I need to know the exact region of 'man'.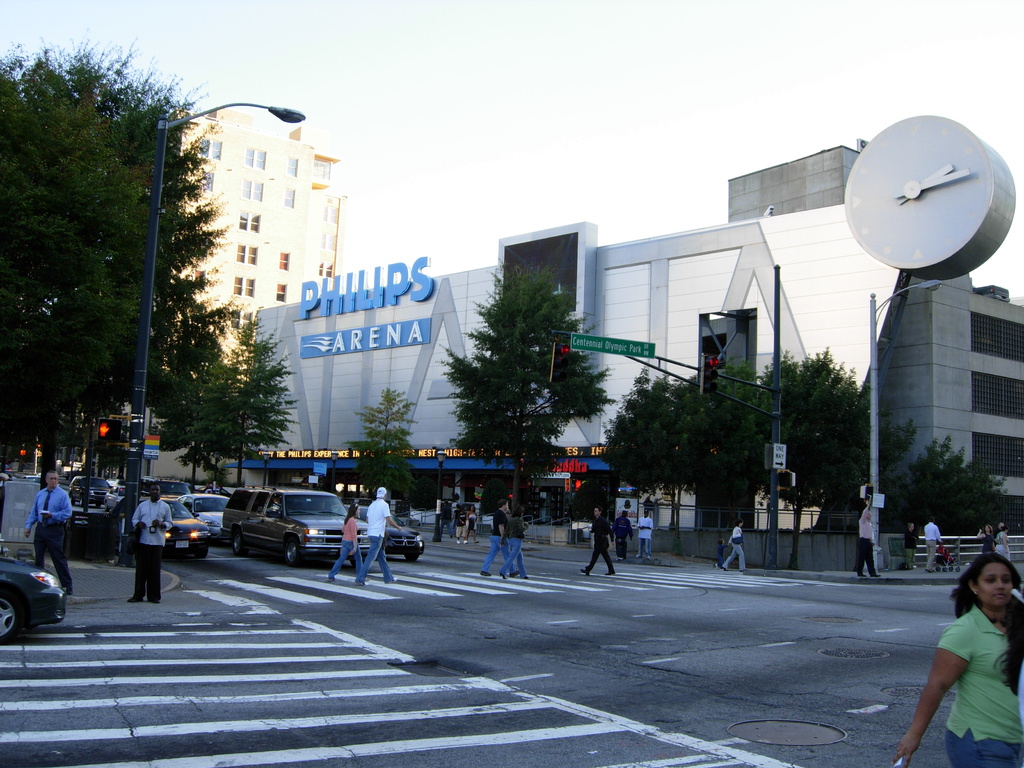
Region: {"left": 477, "top": 500, "right": 520, "bottom": 579}.
